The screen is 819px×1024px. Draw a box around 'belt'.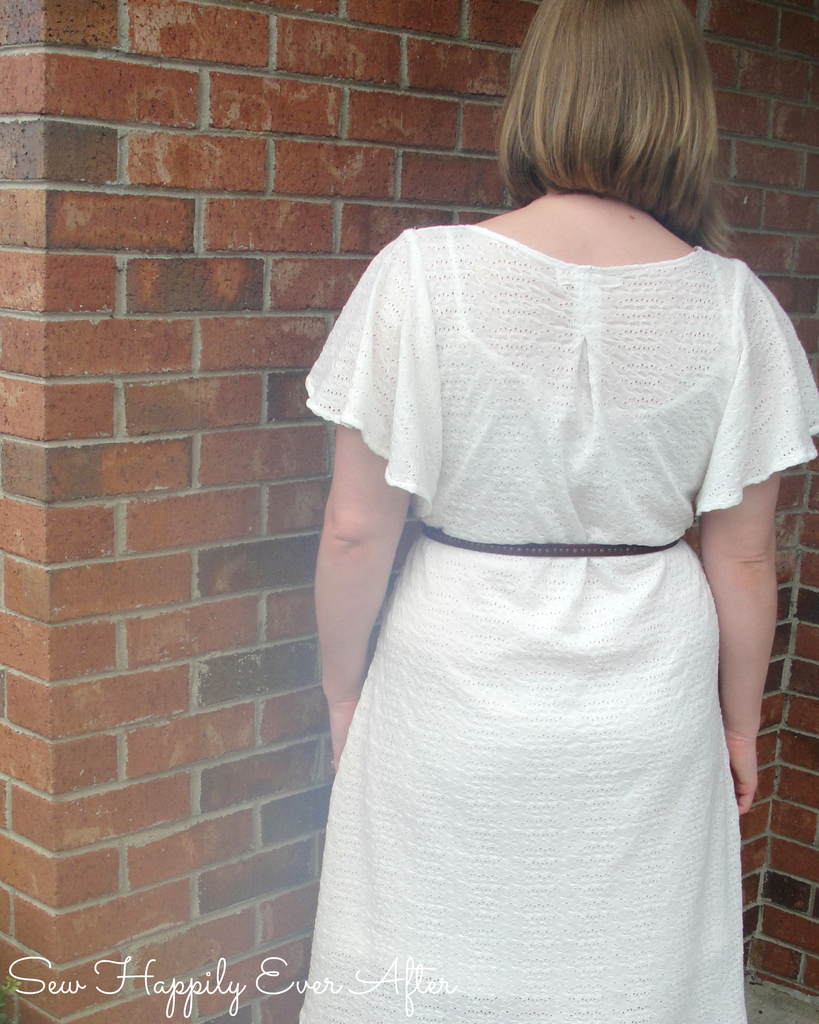
bbox(420, 523, 678, 559).
